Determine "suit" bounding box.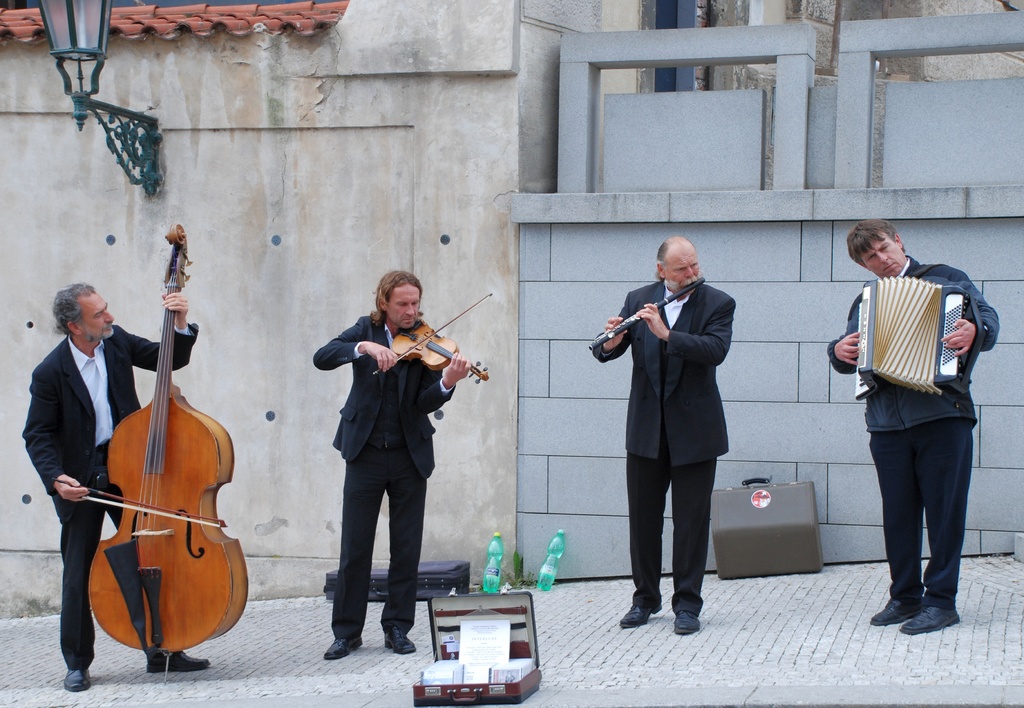
Determined: bbox=[312, 310, 460, 642].
